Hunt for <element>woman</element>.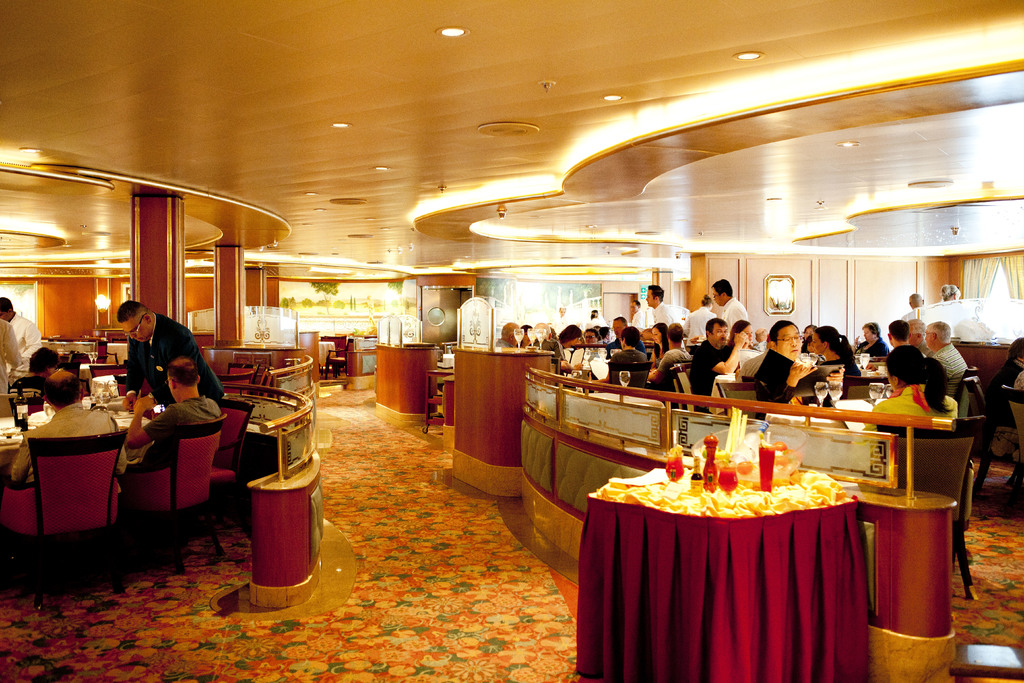
Hunted down at detection(864, 349, 957, 436).
